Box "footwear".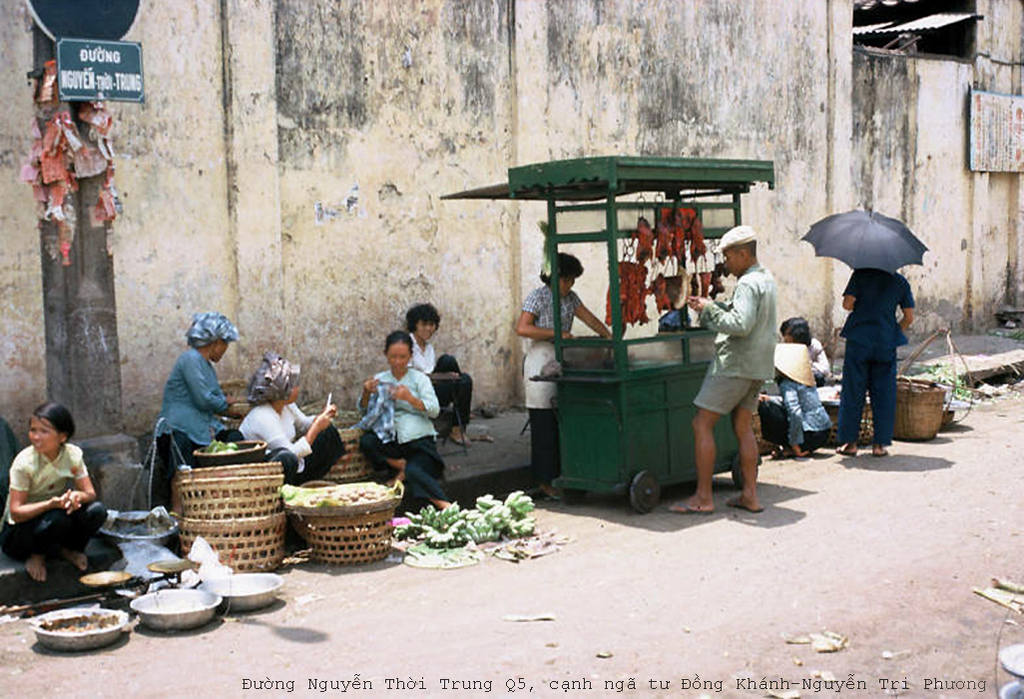
BBox(660, 496, 719, 514).
